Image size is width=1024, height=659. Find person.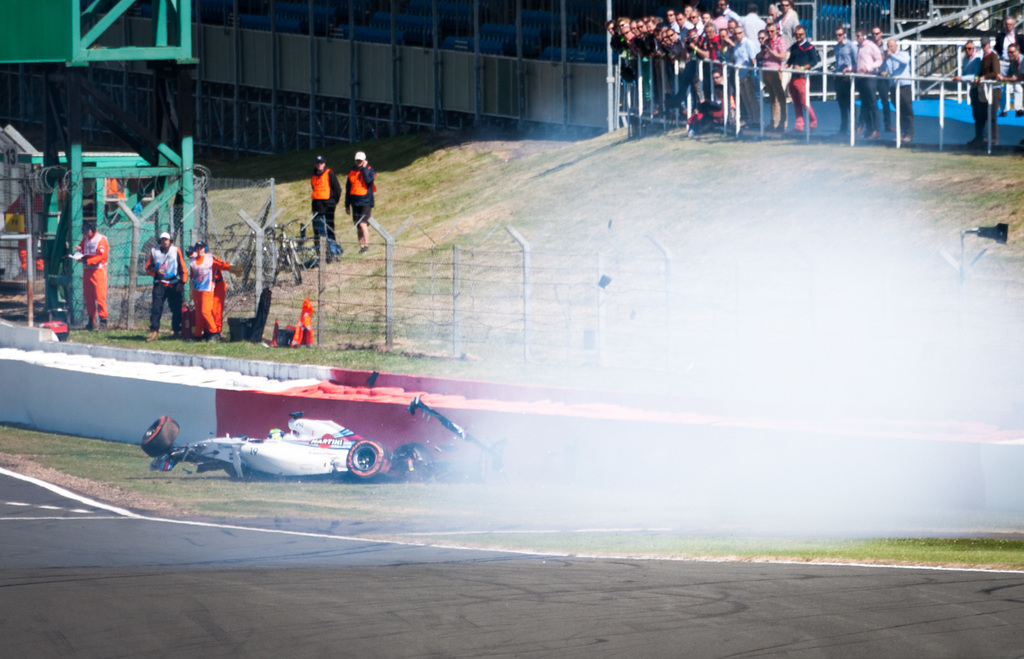
locate(309, 153, 345, 254).
